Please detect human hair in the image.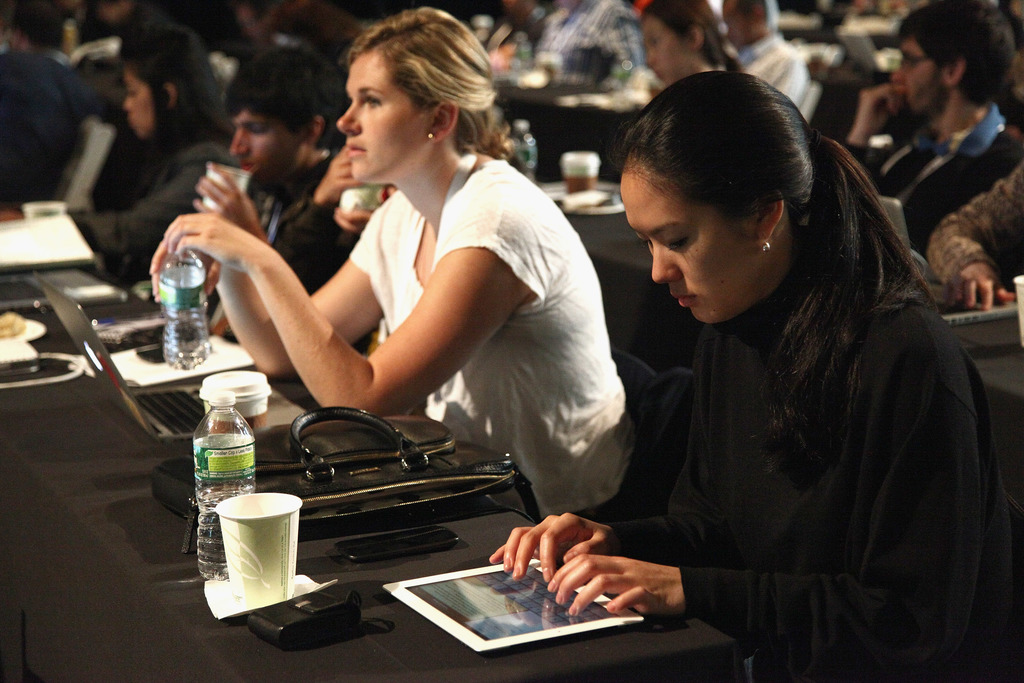
locate(118, 19, 234, 154).
